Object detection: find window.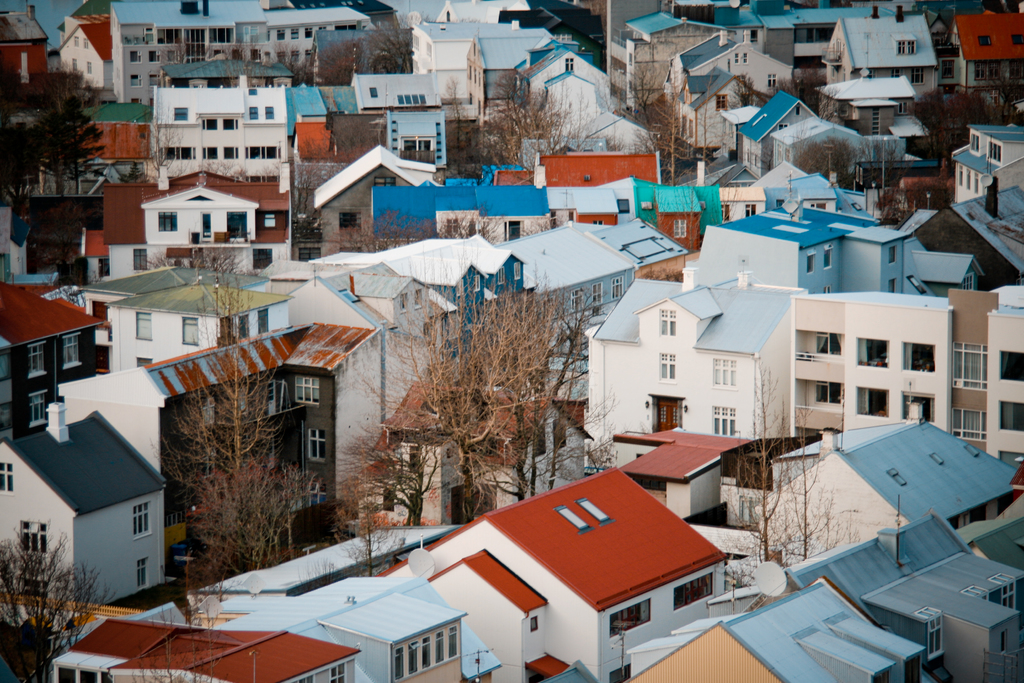
(left=612, top=276, right=623, bottom=300).
